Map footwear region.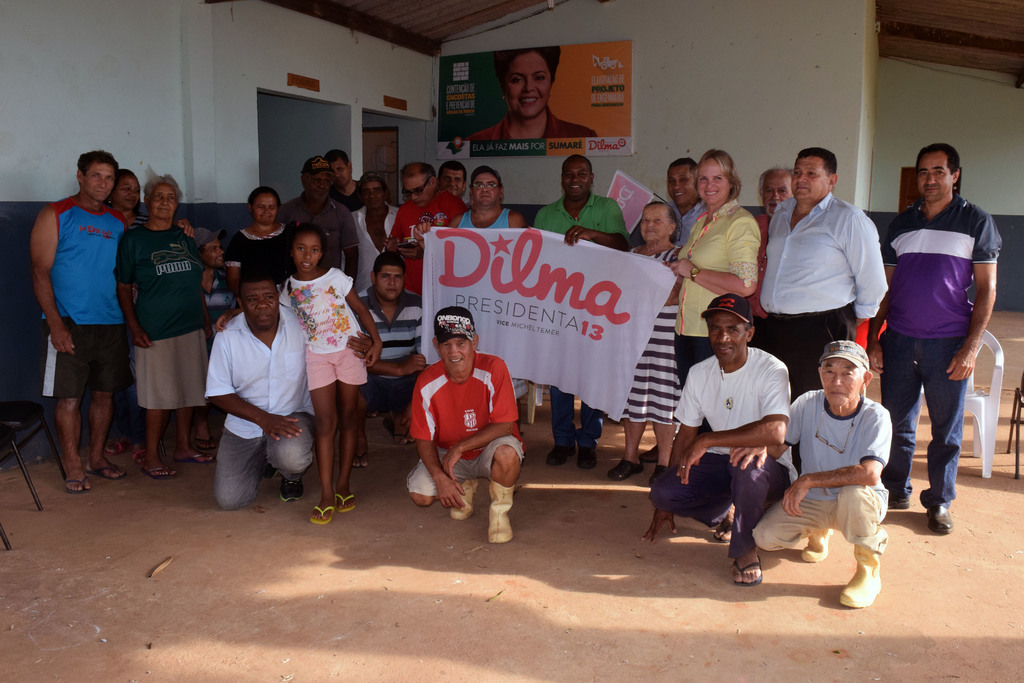
Mapped to l=609, t=457, r=650, b=481.
